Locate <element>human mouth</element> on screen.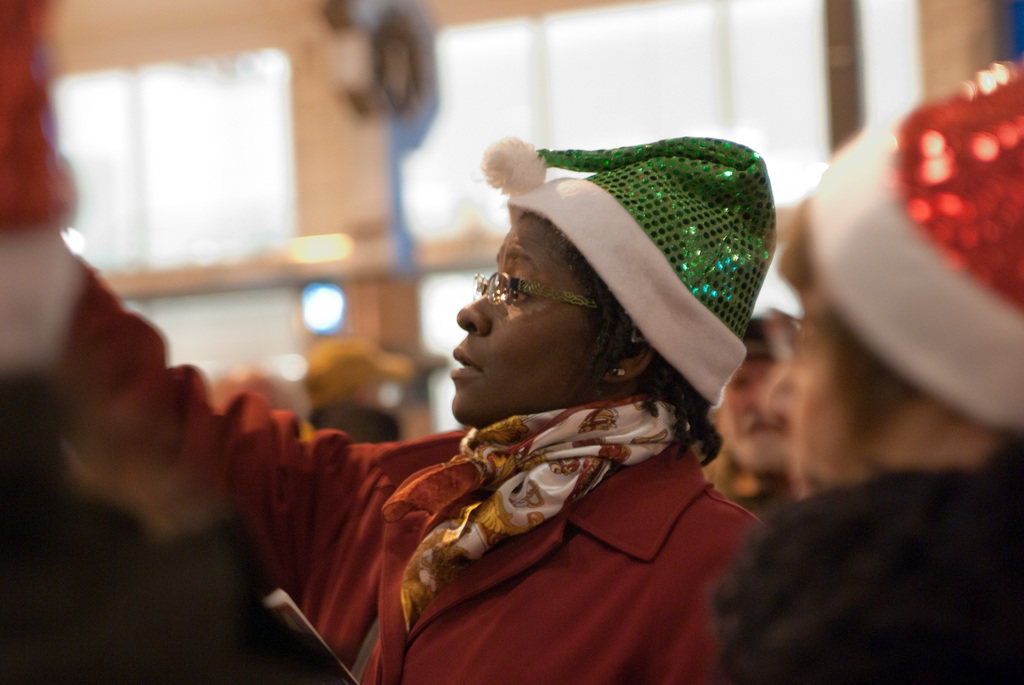
On screen at select_region(753, 416, 785, 436).
